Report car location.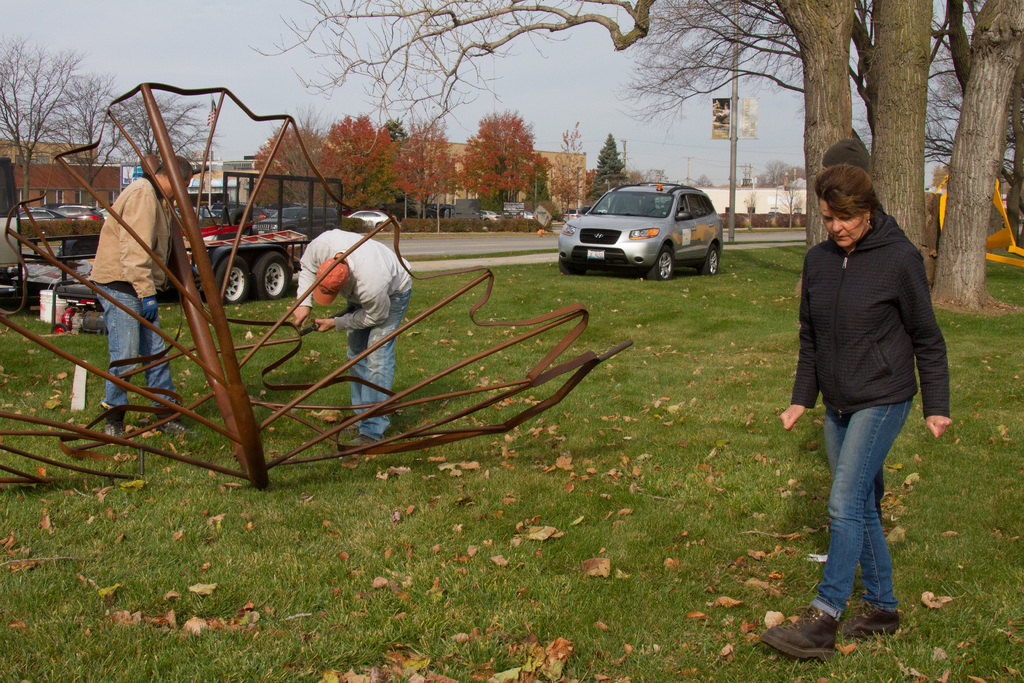
Report: left=558, top=181, right=722, bottom=279.
